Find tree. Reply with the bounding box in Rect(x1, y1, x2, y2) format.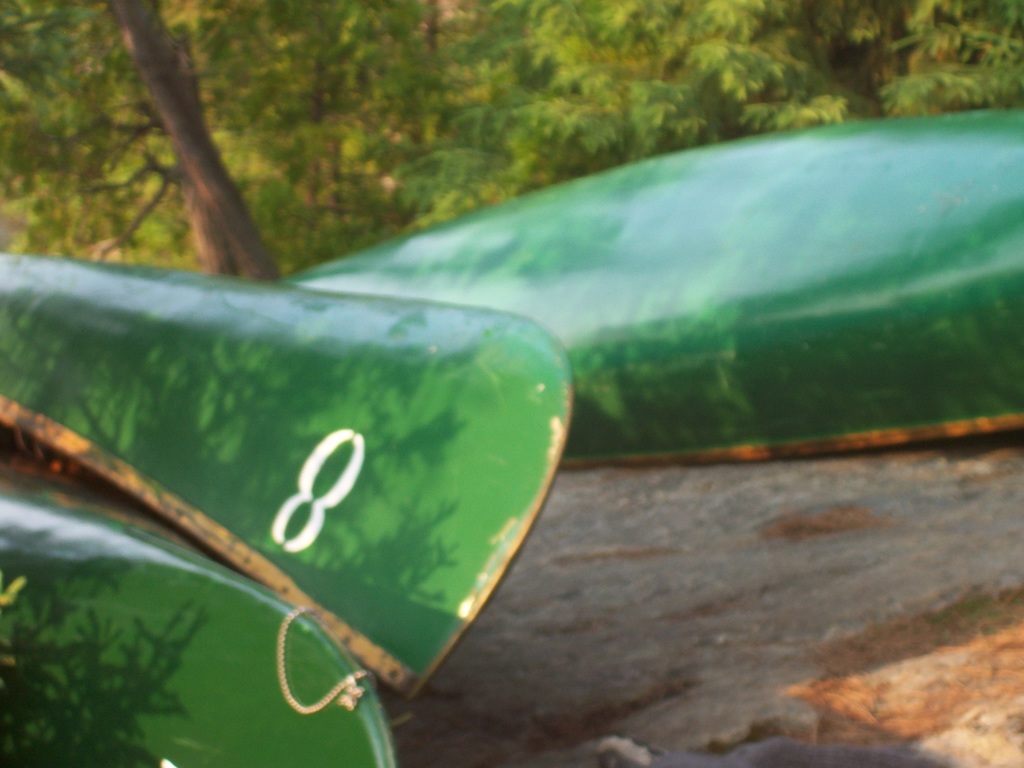
Rect(28, 0, 347, 291).
